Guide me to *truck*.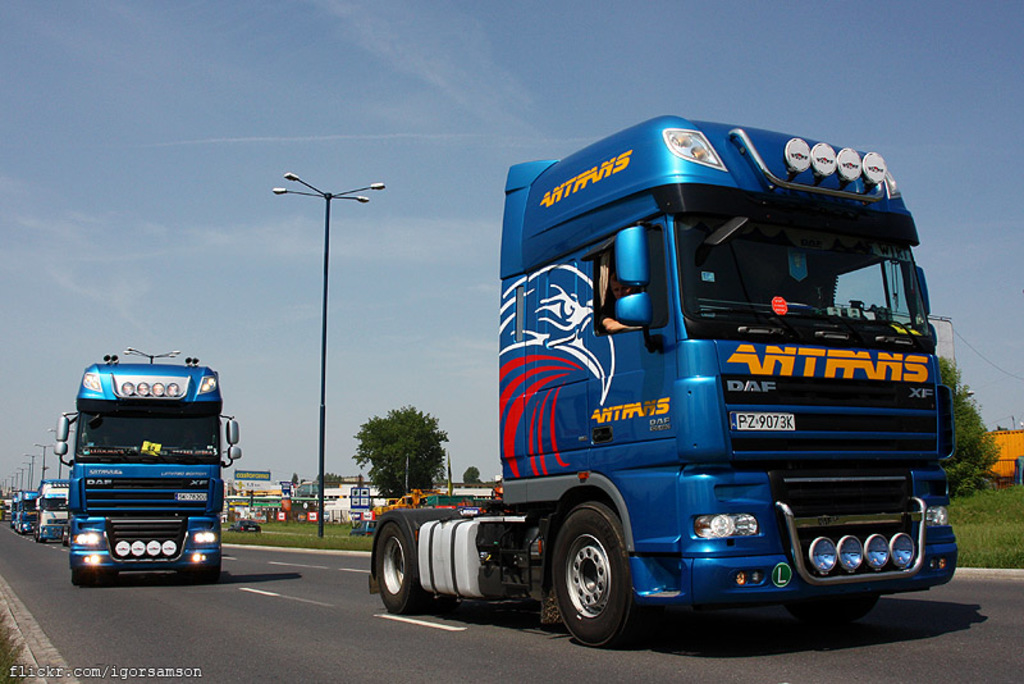
Guidance: crop(389, 111, 964, 646).
